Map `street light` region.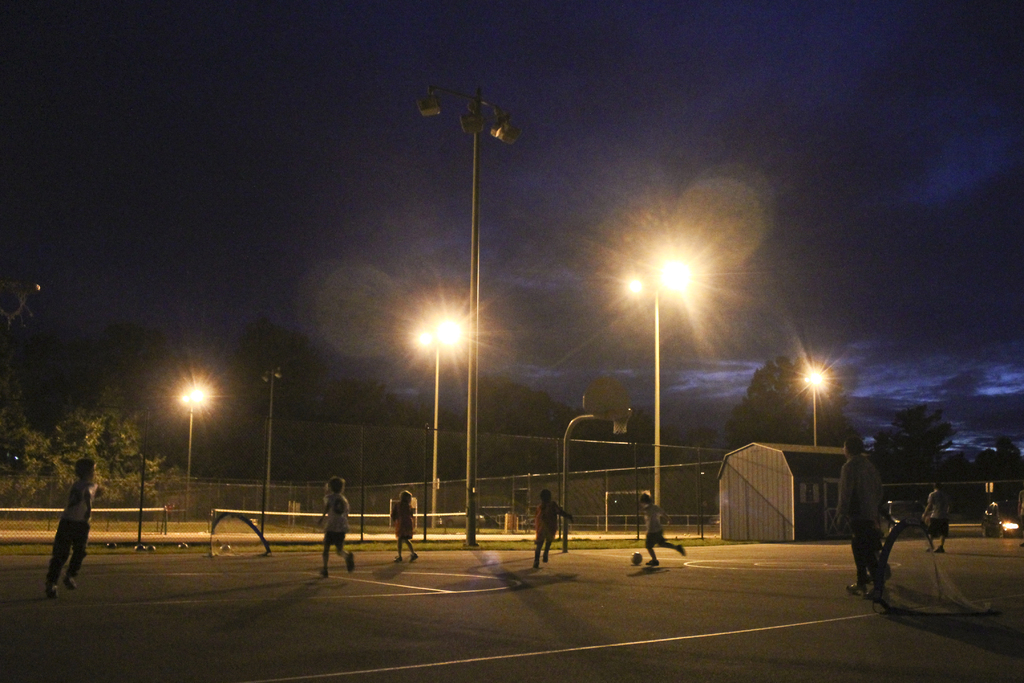
Mapped to bbox=(626, 252, 700, 520).
